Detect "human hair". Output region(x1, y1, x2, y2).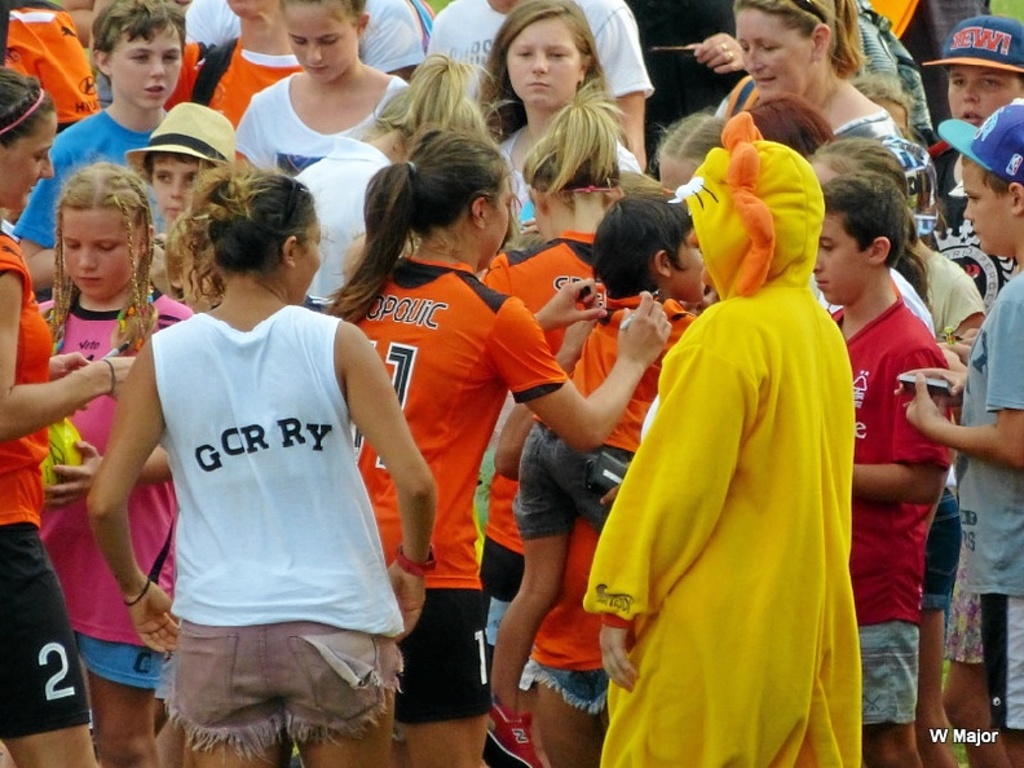
region(53, 155, 158, 362).
